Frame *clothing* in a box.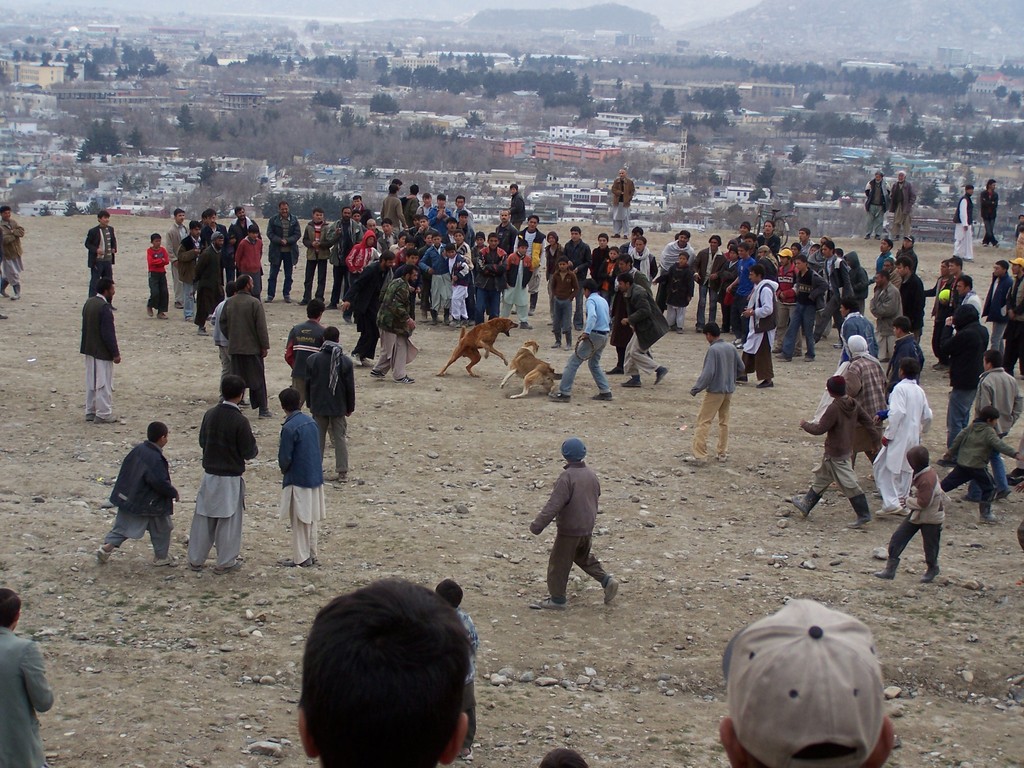
pyautogui.locateOnScreen(888, 463, 936, 568).
